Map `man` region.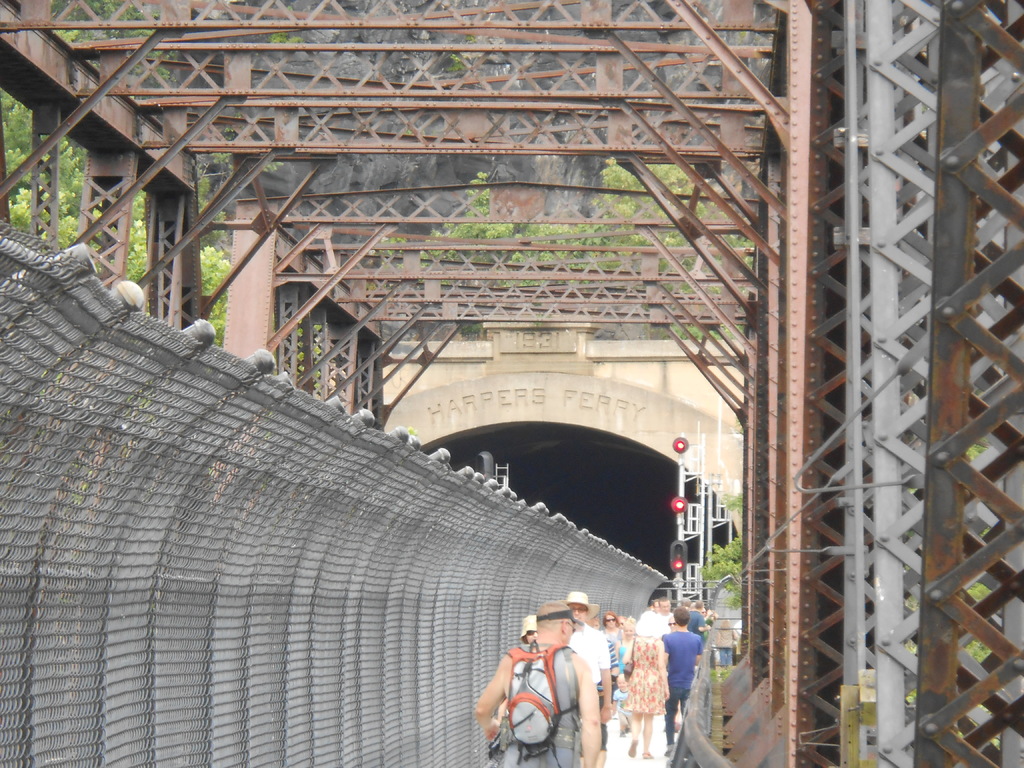
Mapped to 476, 607, 601, 767.
